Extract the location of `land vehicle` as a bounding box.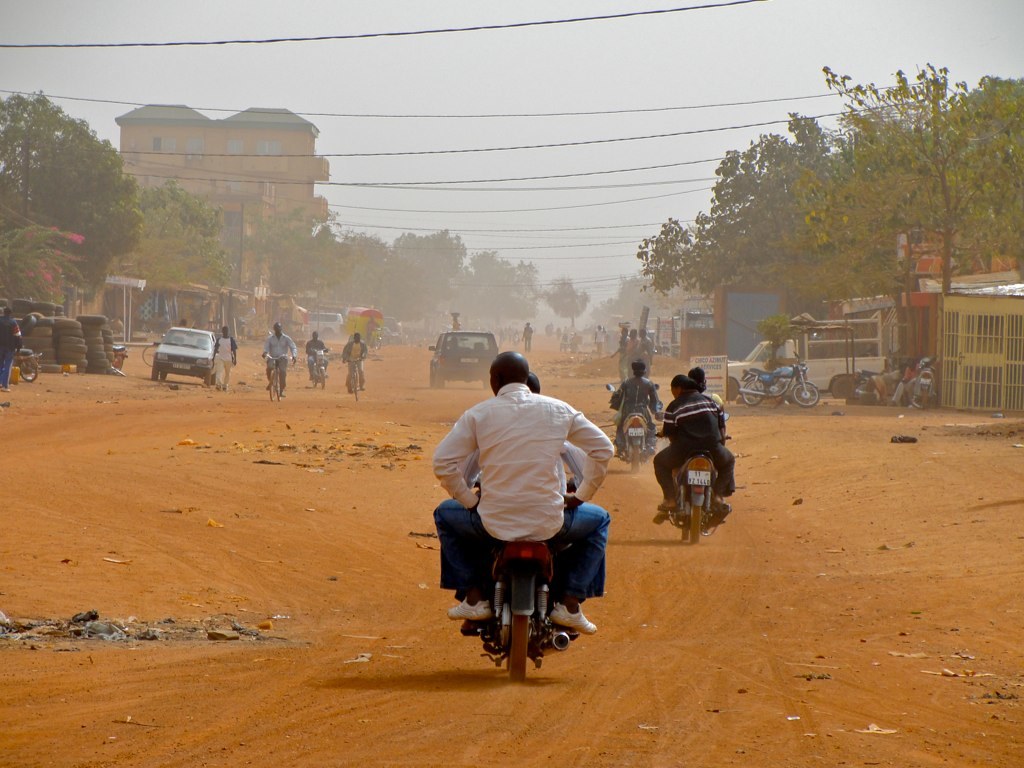
432, 324, 501, 389.
